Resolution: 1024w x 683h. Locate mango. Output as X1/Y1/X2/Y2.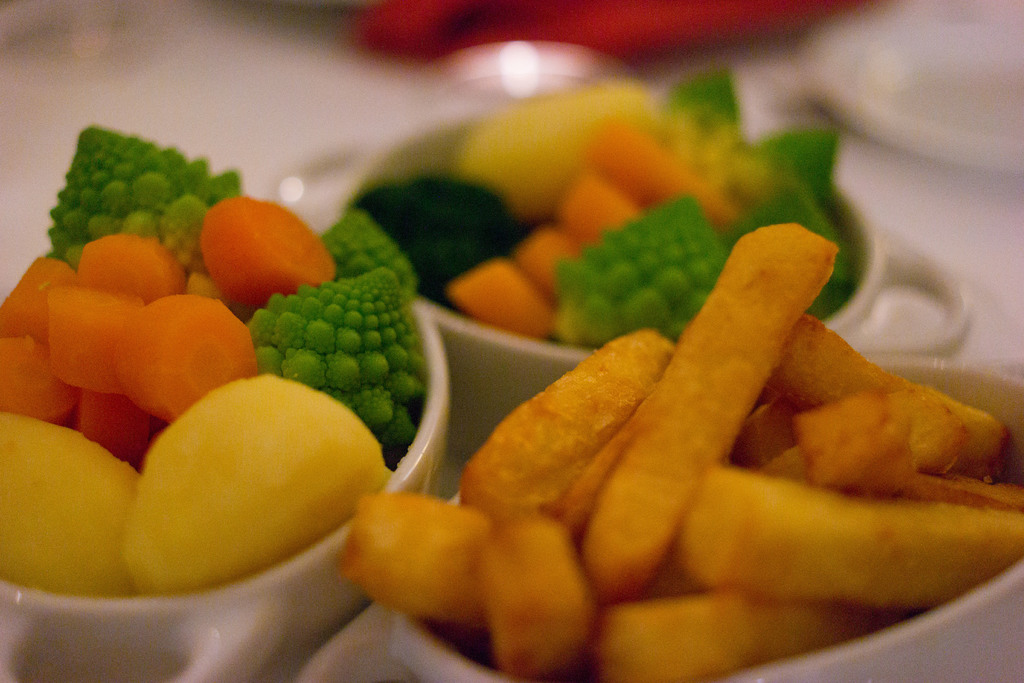
120/334/404/563.
